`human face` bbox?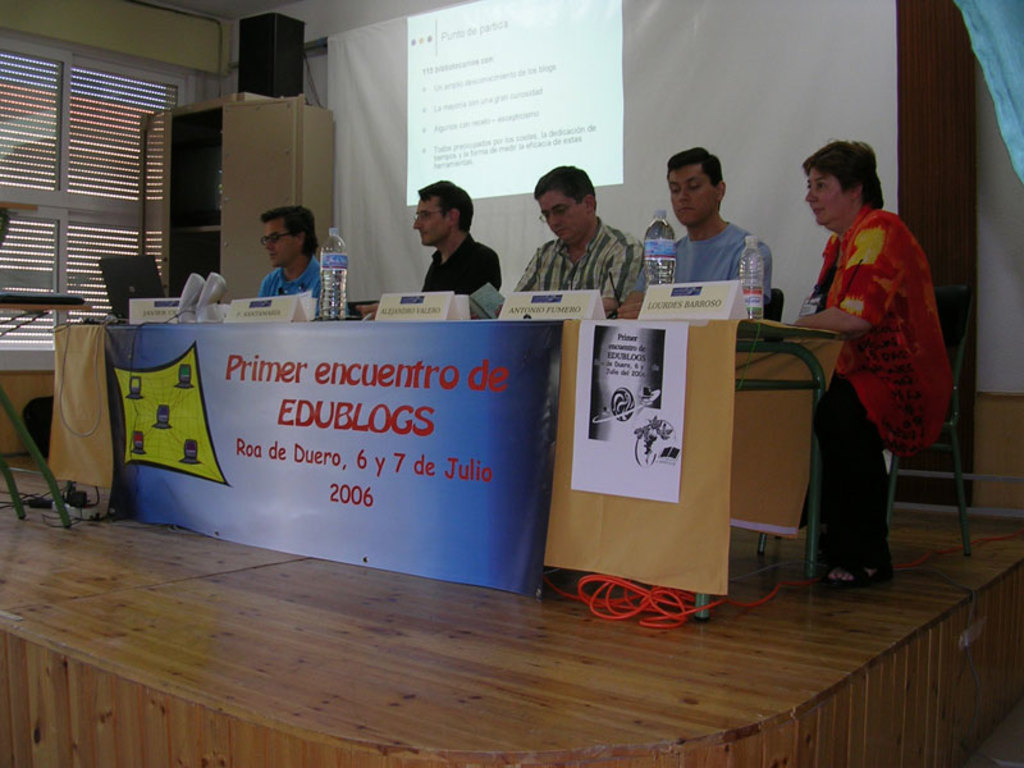
select_region(412, 197, 439, 241)
